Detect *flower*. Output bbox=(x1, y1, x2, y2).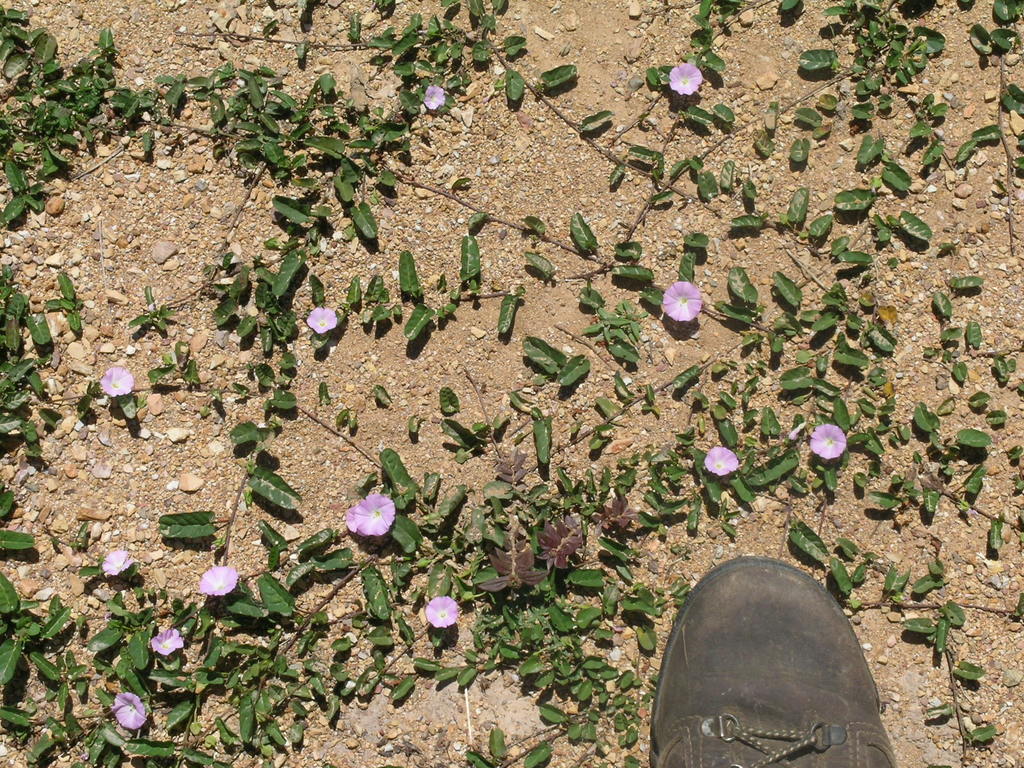
bbox=(202, 568, 255, 604).
